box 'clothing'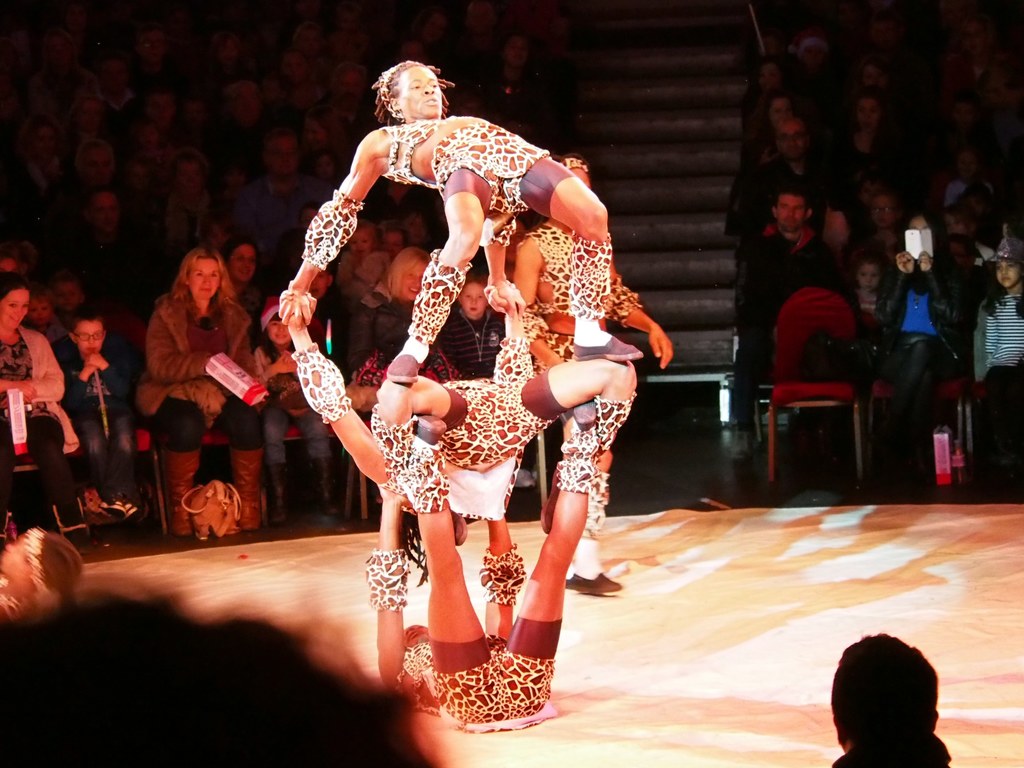
x1=886 y1=268 x2=957 y2=396
